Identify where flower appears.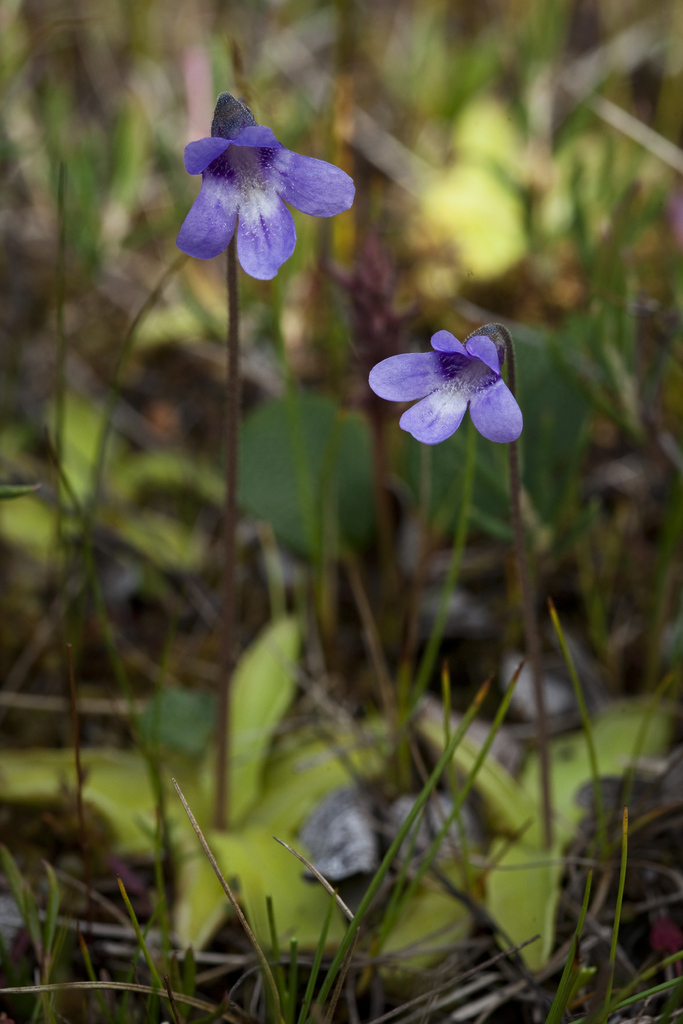
Appears at [174, 79, 356, 276].
